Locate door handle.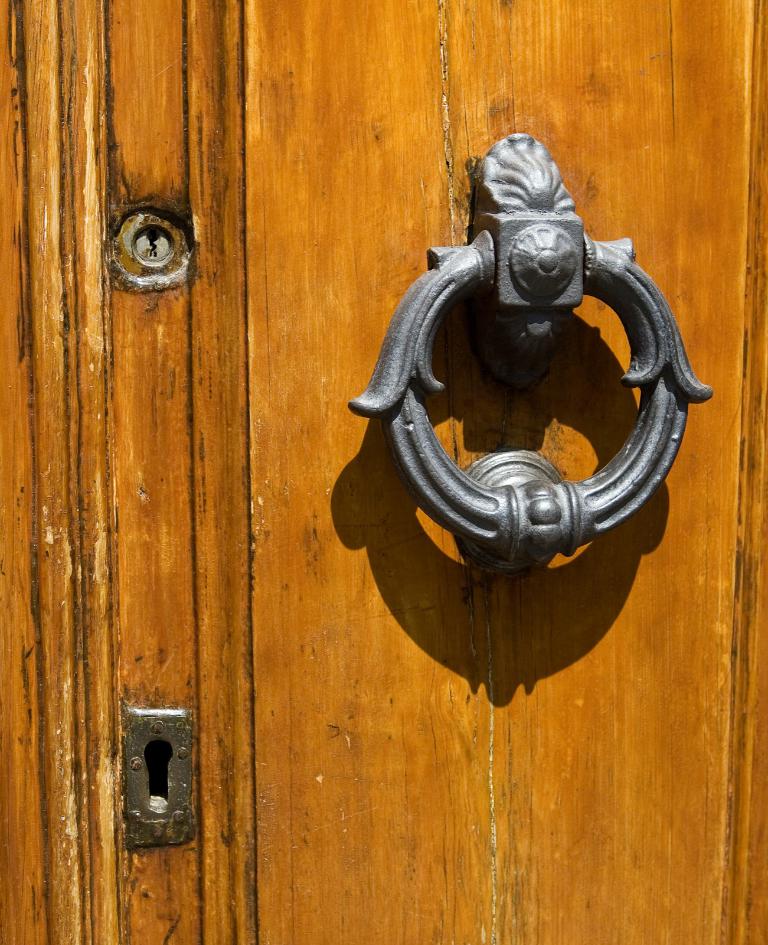
Bounding box: <bbox>348, 129, 719, 574</bbox>.
